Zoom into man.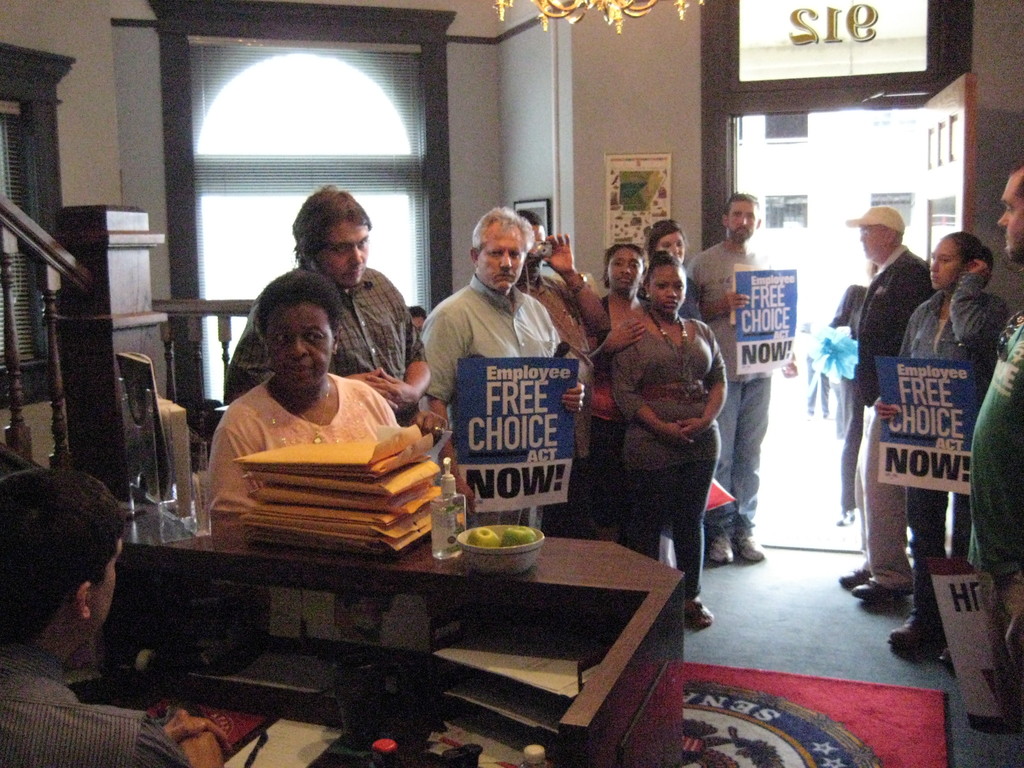
Zoom target: (523, 205, 614, 411).
